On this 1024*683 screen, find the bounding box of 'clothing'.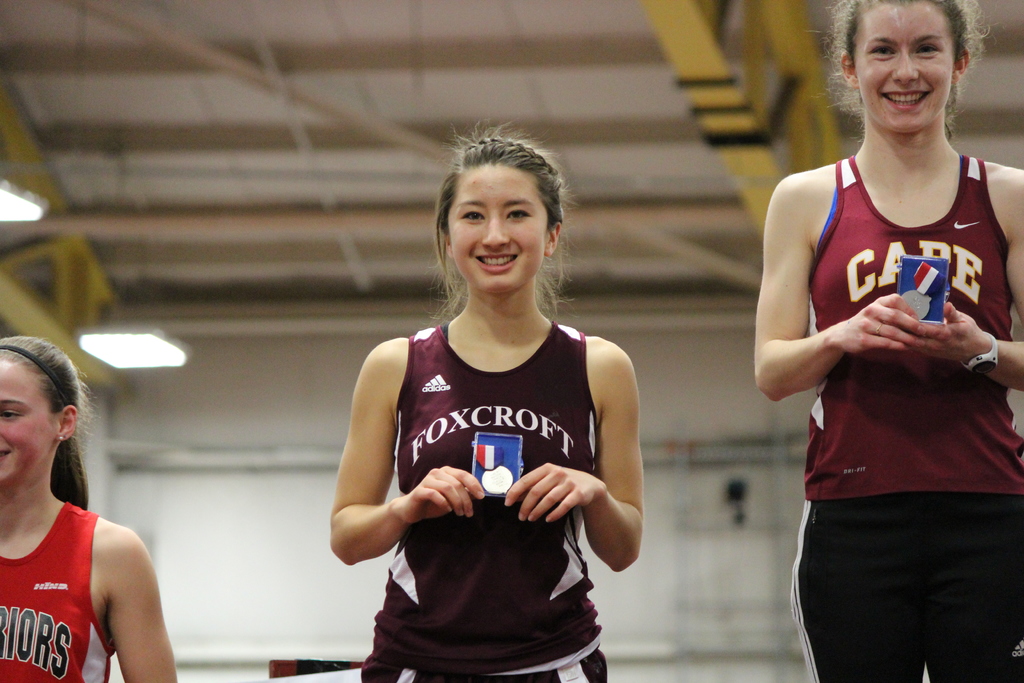
Bounding box: l=794, t=128, r=1023, b=682.
